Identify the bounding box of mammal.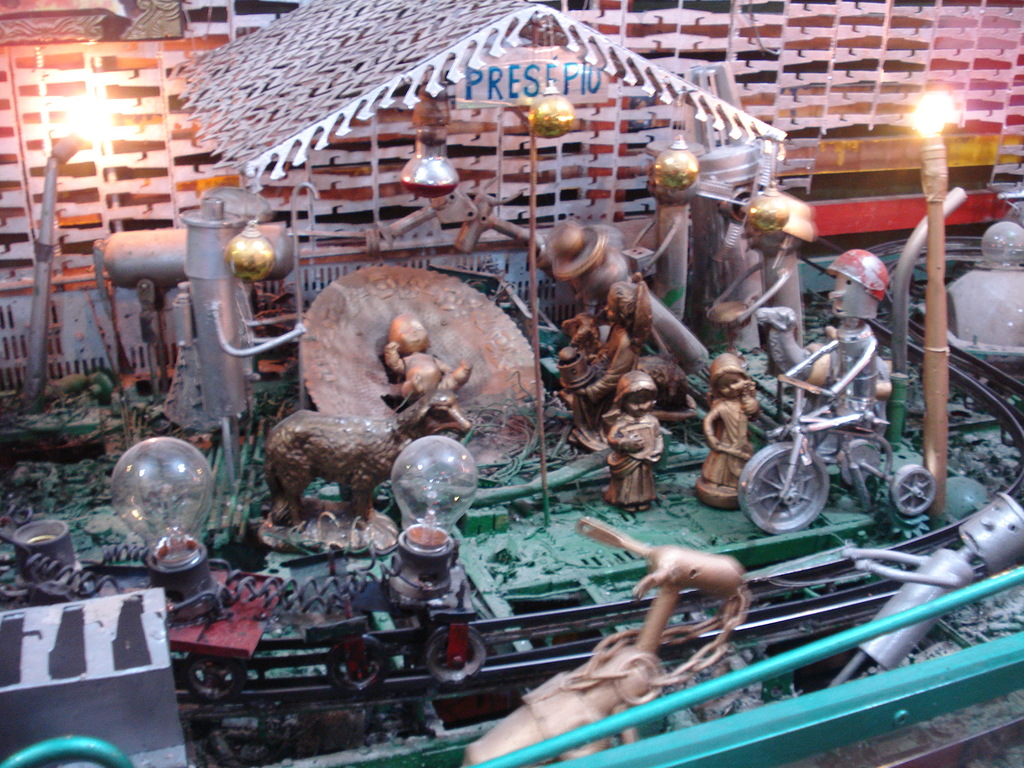
box=[459, 517, 751, 767].
